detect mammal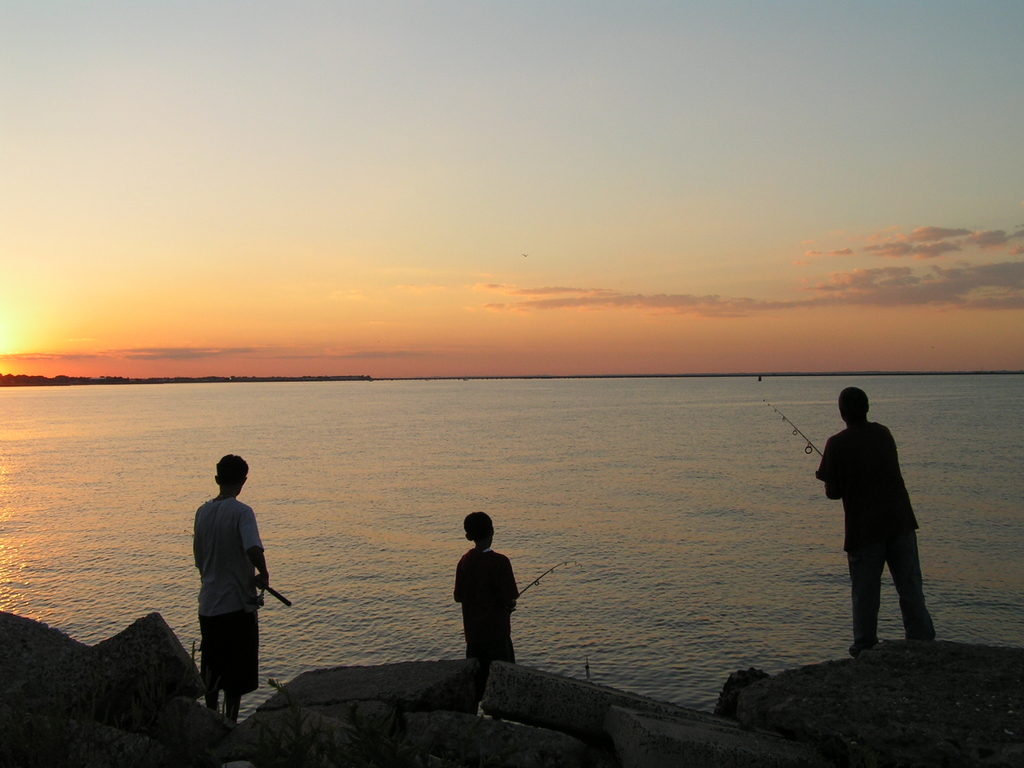
{"x1": 818, "y1": 403, "x2": 930, "y2": 638}
